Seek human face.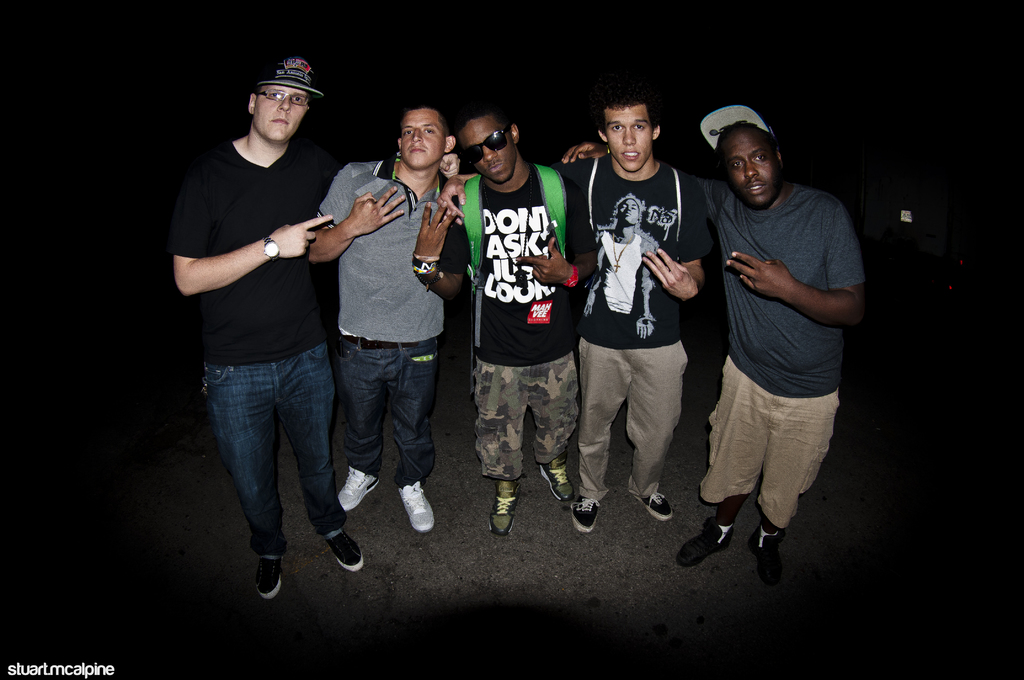
{"left": 252, "top": 84, "right": 309, "bottom": 142}.
